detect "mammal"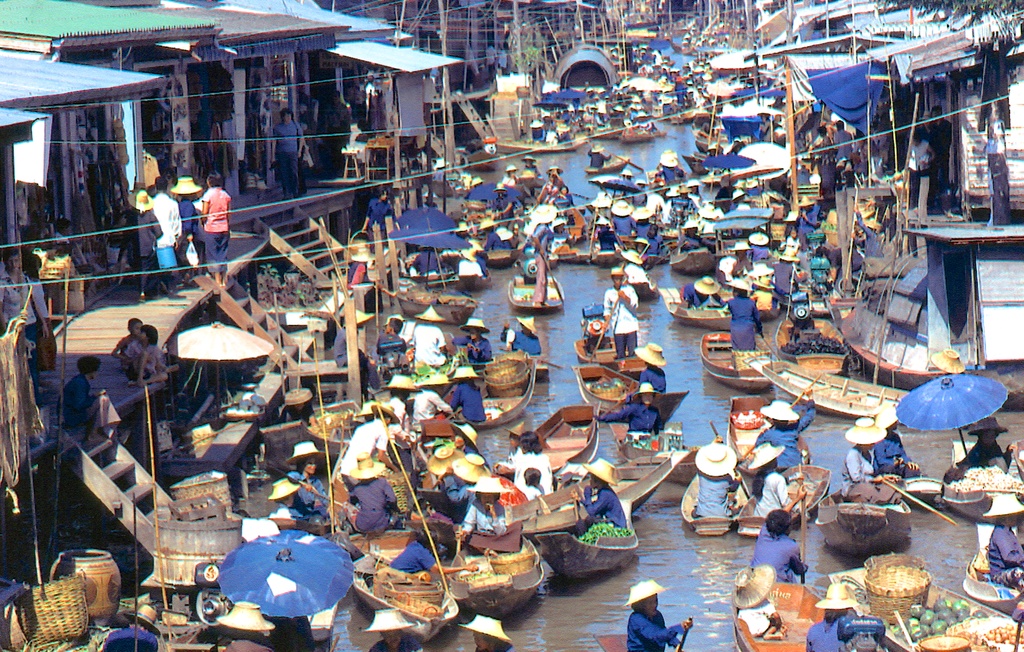
[x1=627, y1=594, x2=691, y2=651]
